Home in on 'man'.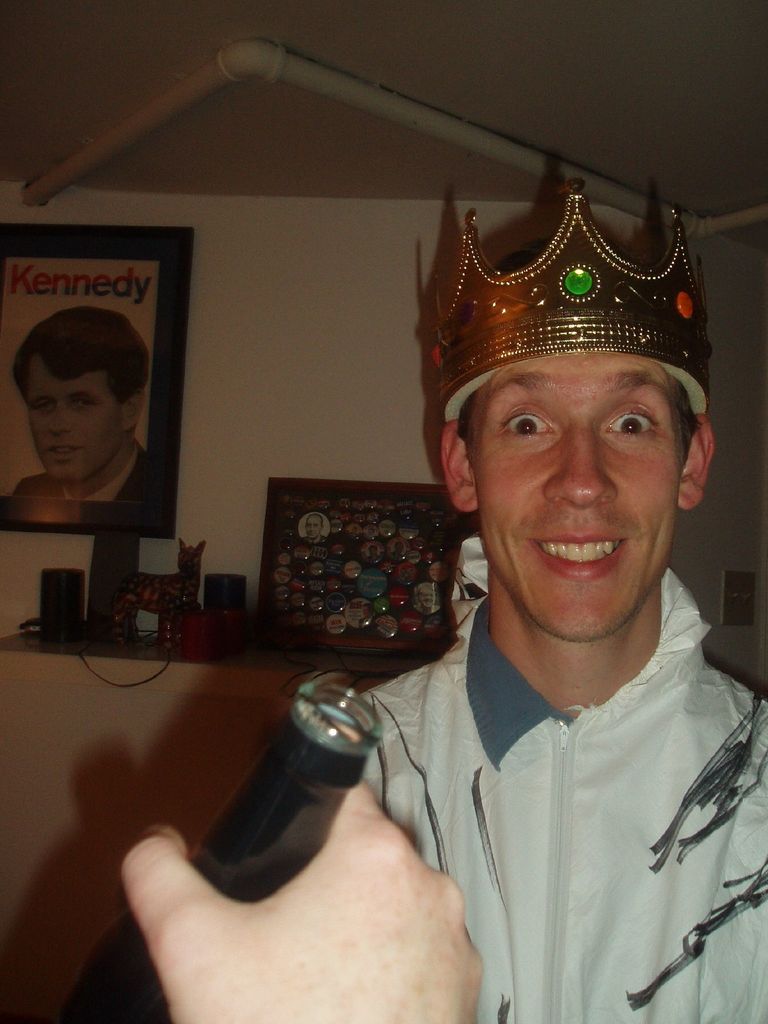
Homed in at select_region(340, 183, 767, 1023).
